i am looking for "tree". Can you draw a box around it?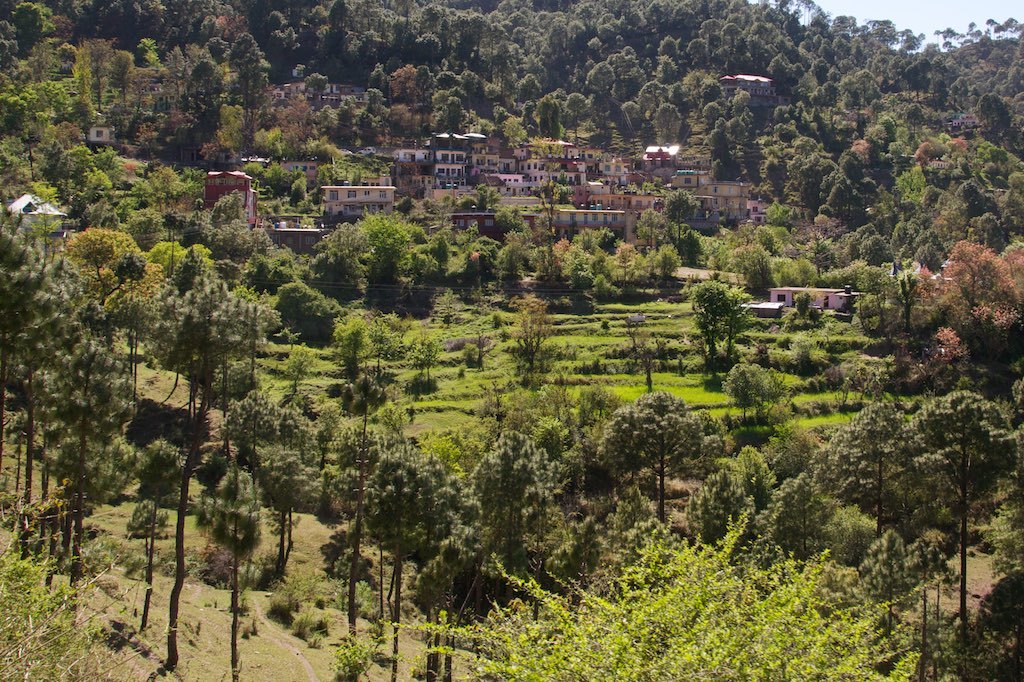
Sure, the bounding box is box=[835, 230, 852, 262].
